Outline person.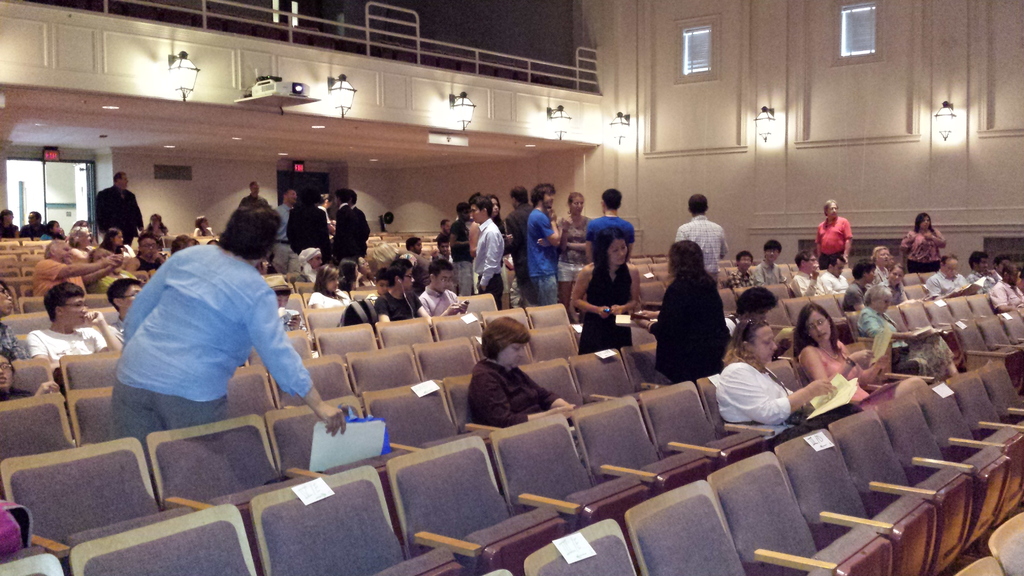
Outline: {"left": 641, "top": 239, "right": 728, "bottom": 381}.
